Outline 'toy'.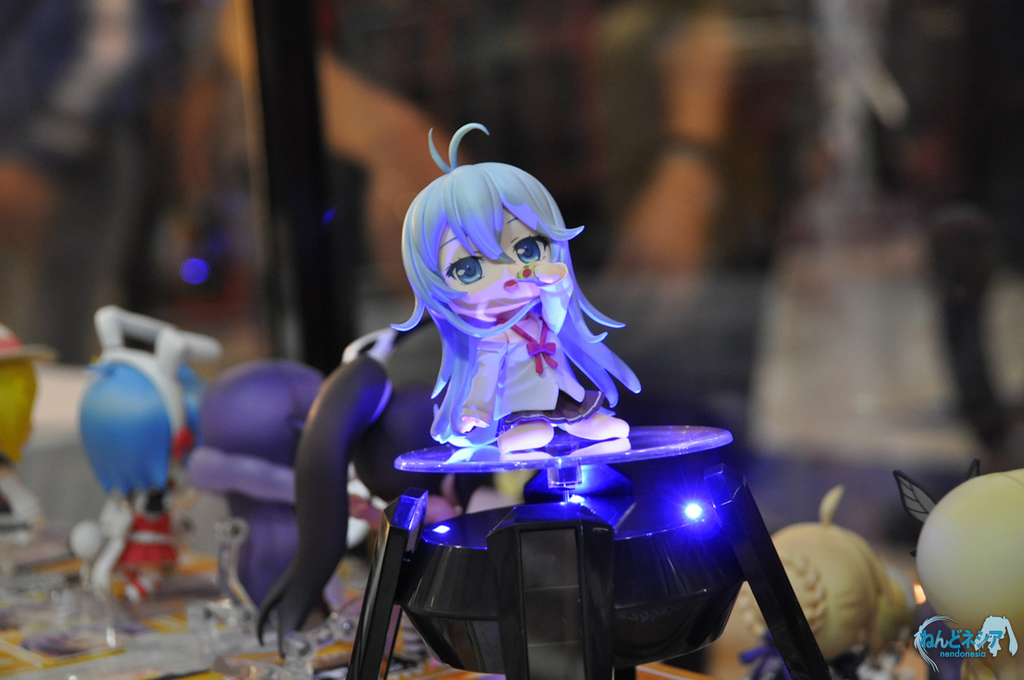
Outline: <region>228, 170, 825, 629</region>.
